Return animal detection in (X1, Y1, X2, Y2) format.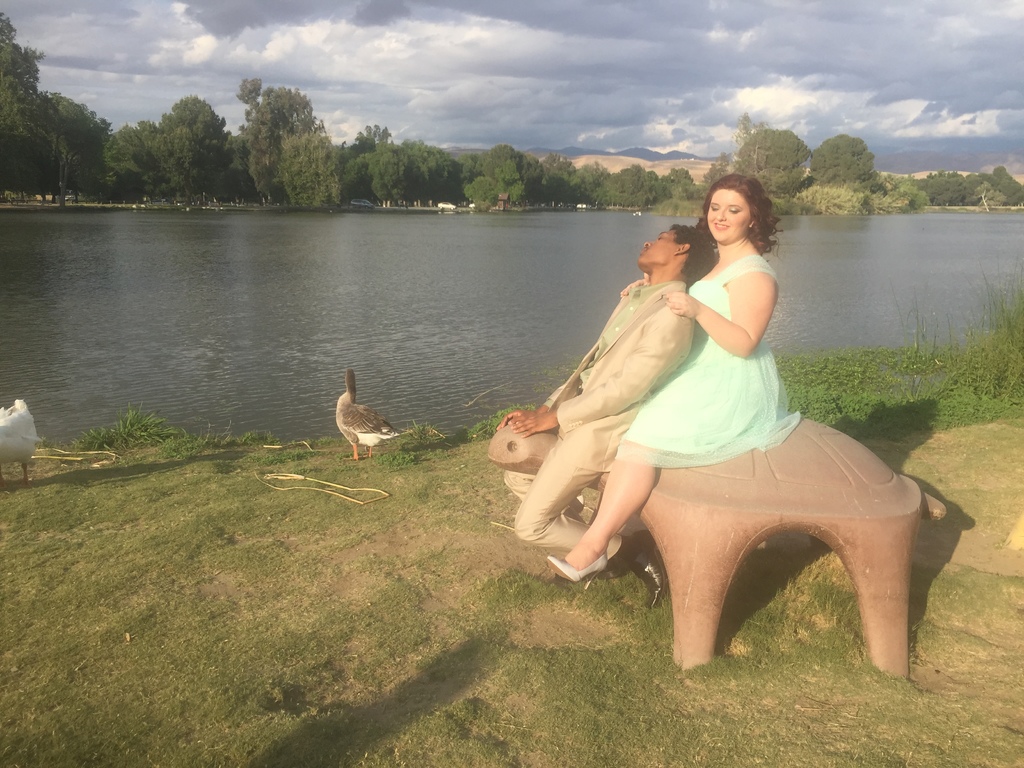
(0, 403, 44, 486).
